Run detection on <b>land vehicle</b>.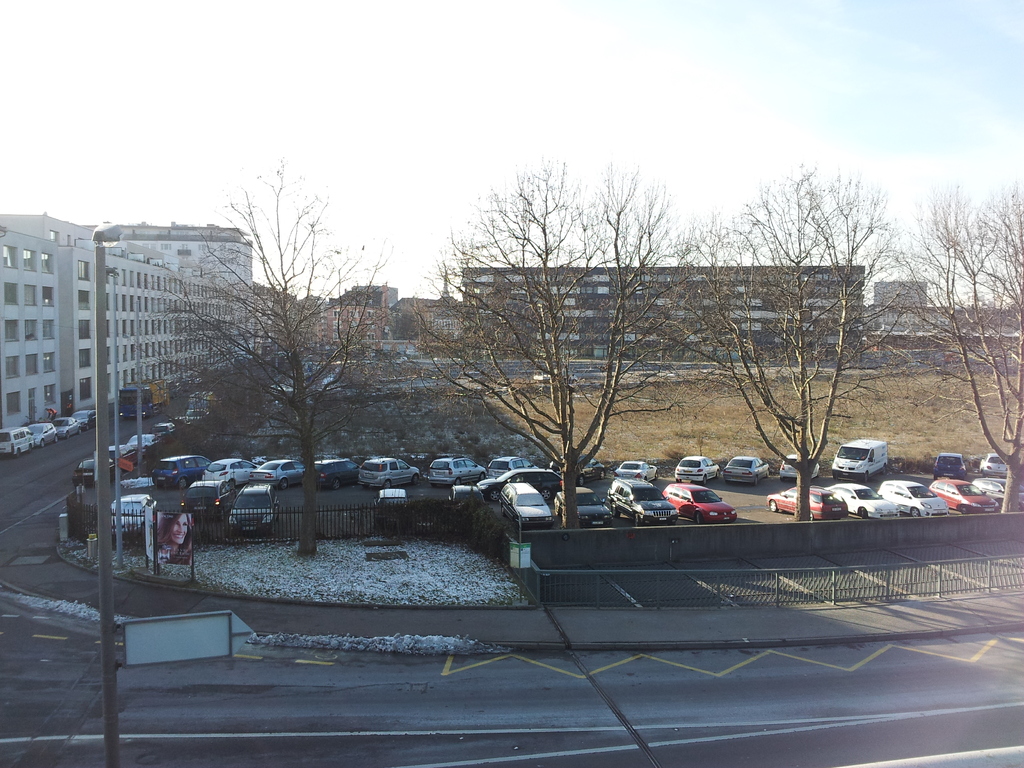
Result: <box>250,456,304,489</box>.
